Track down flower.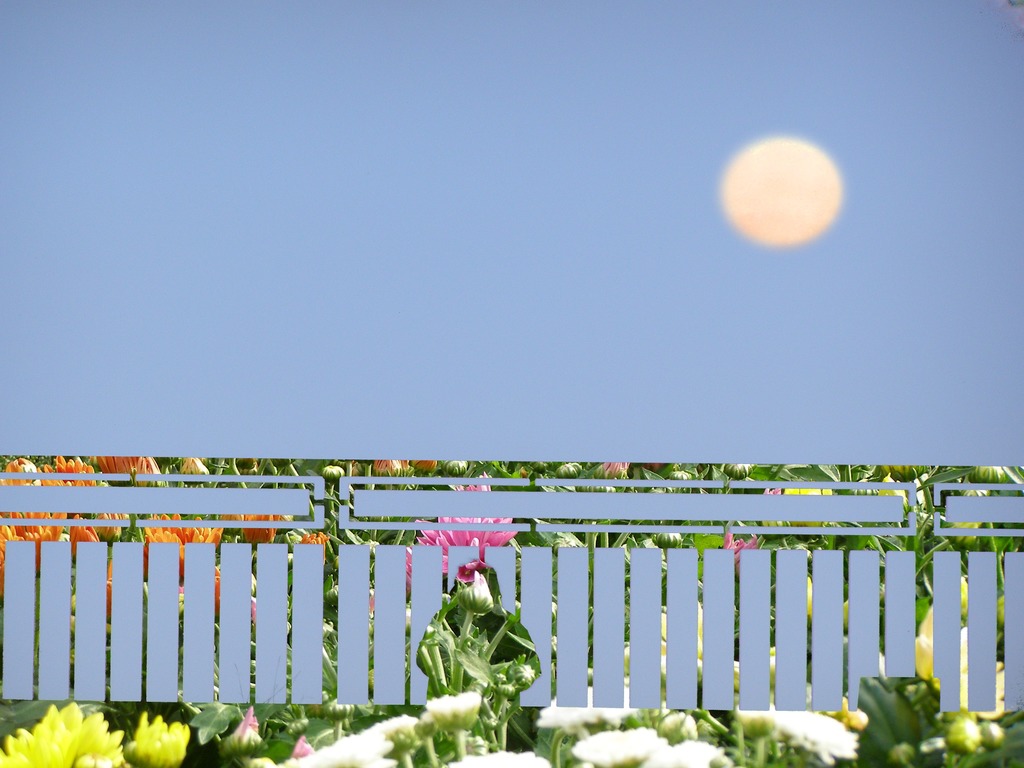
Tracked to Rect(981, 723, 1006, 749).
